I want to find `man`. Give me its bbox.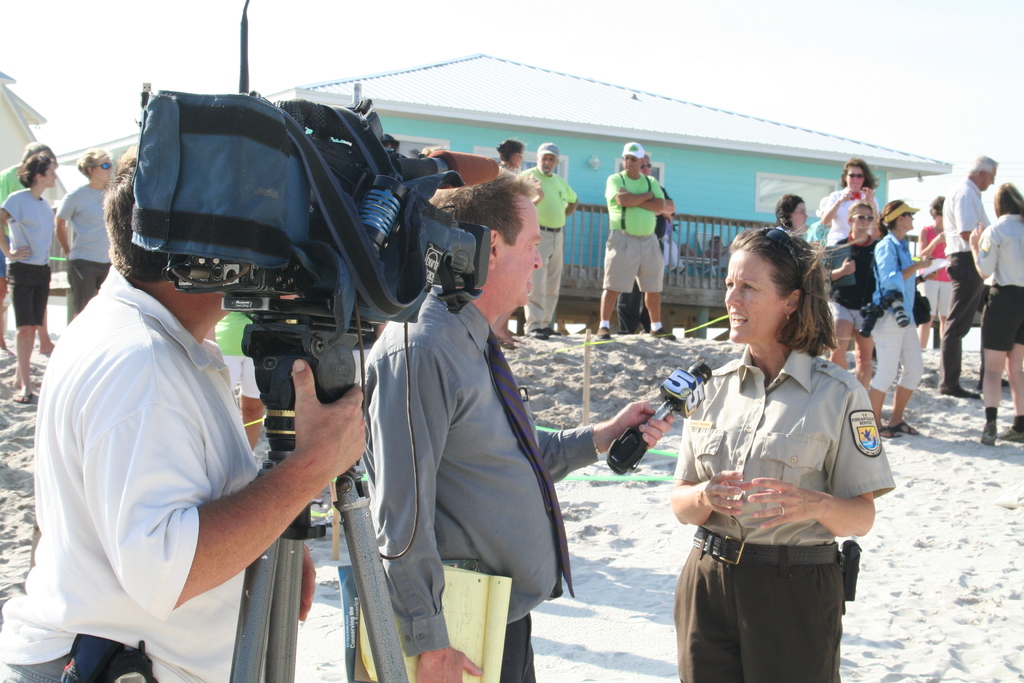
519, 143, 581, 338.
